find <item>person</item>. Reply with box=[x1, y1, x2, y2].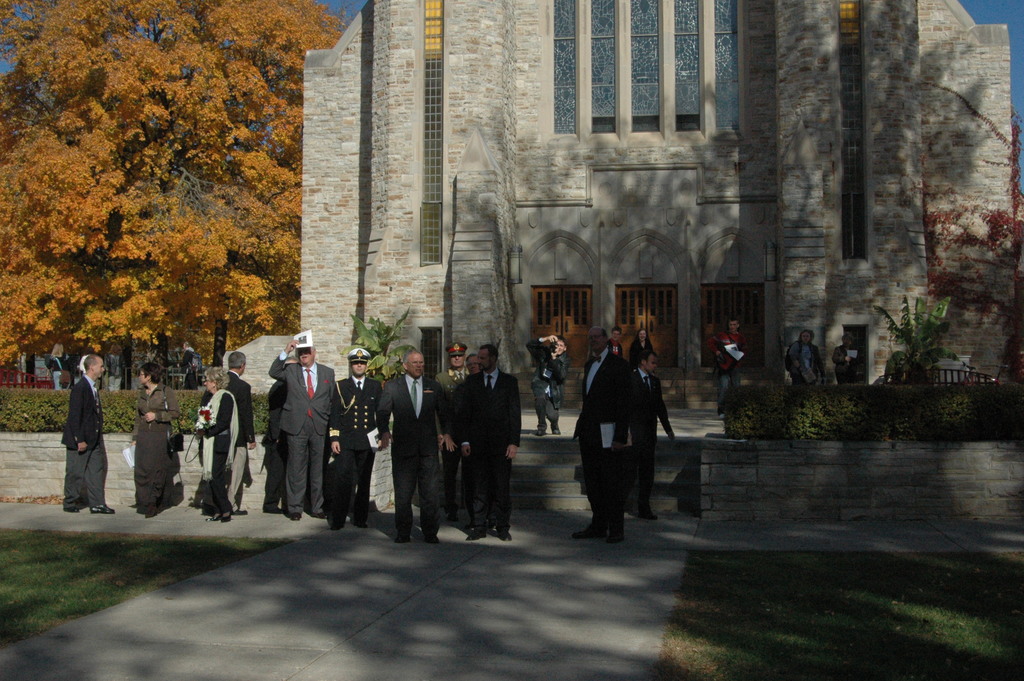
box=[189, 350, 257, 514].
